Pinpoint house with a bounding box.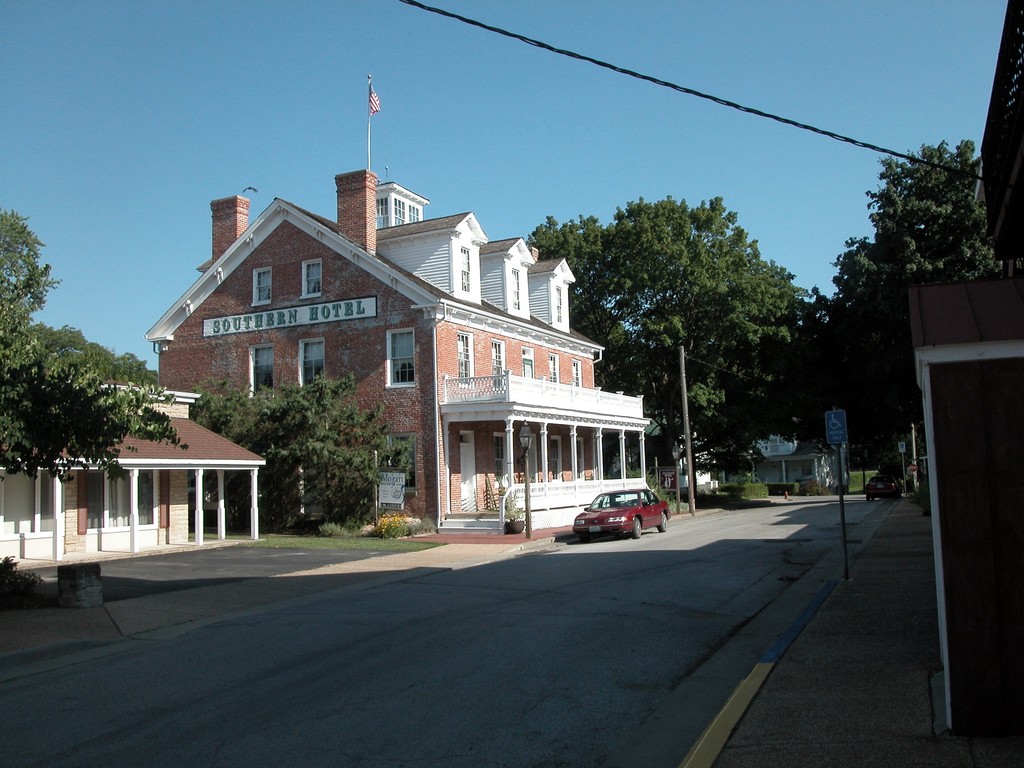
detection(172, 163, 662, 536).
